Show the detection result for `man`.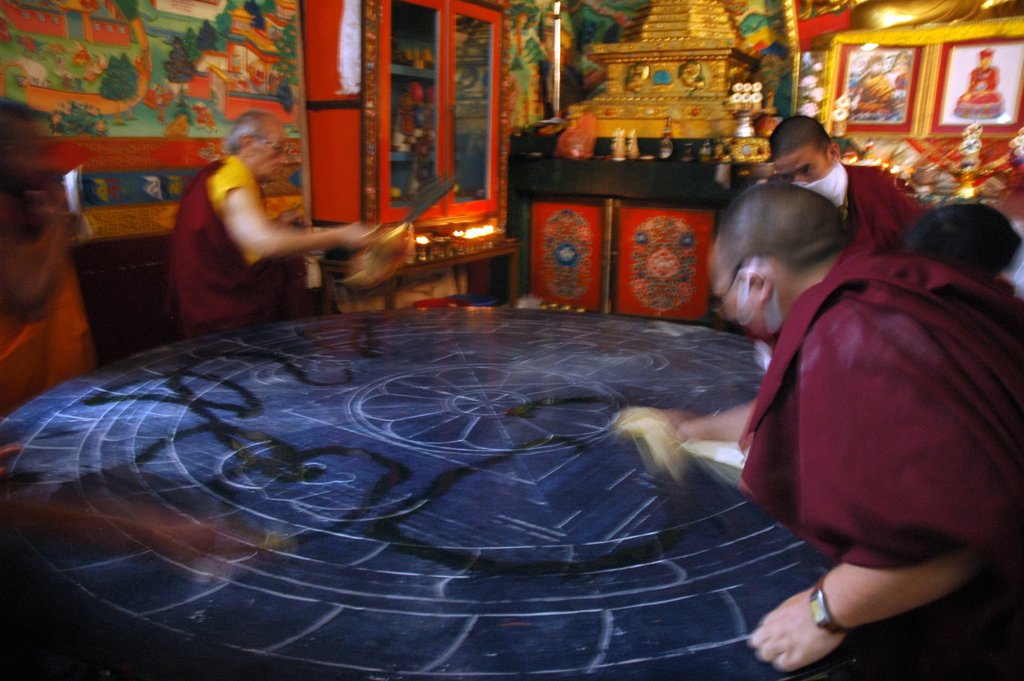
(left=694, top=156, right=1019, bottom=648).
